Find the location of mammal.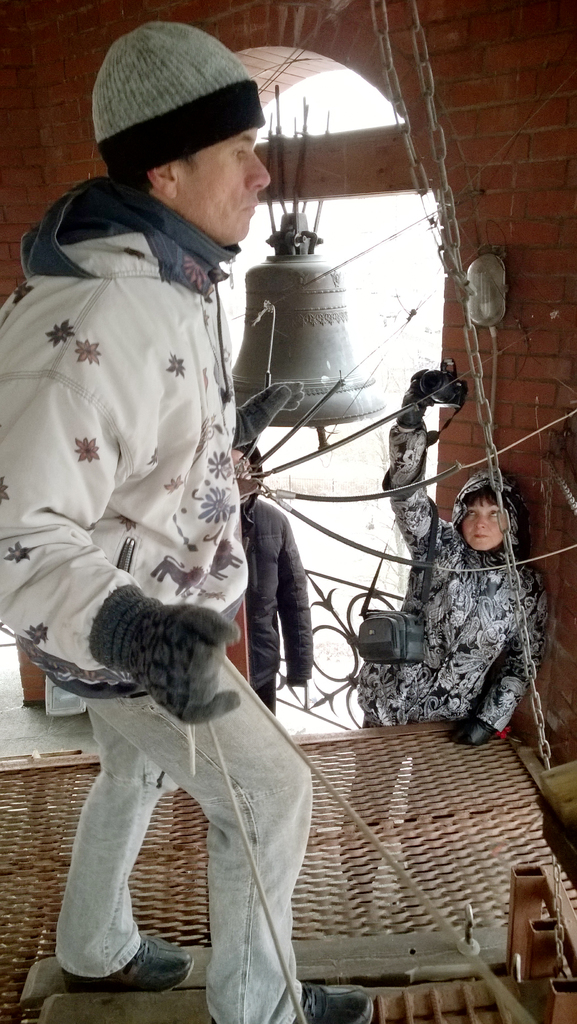
Location: <box>0,14,380,1023</box>.
